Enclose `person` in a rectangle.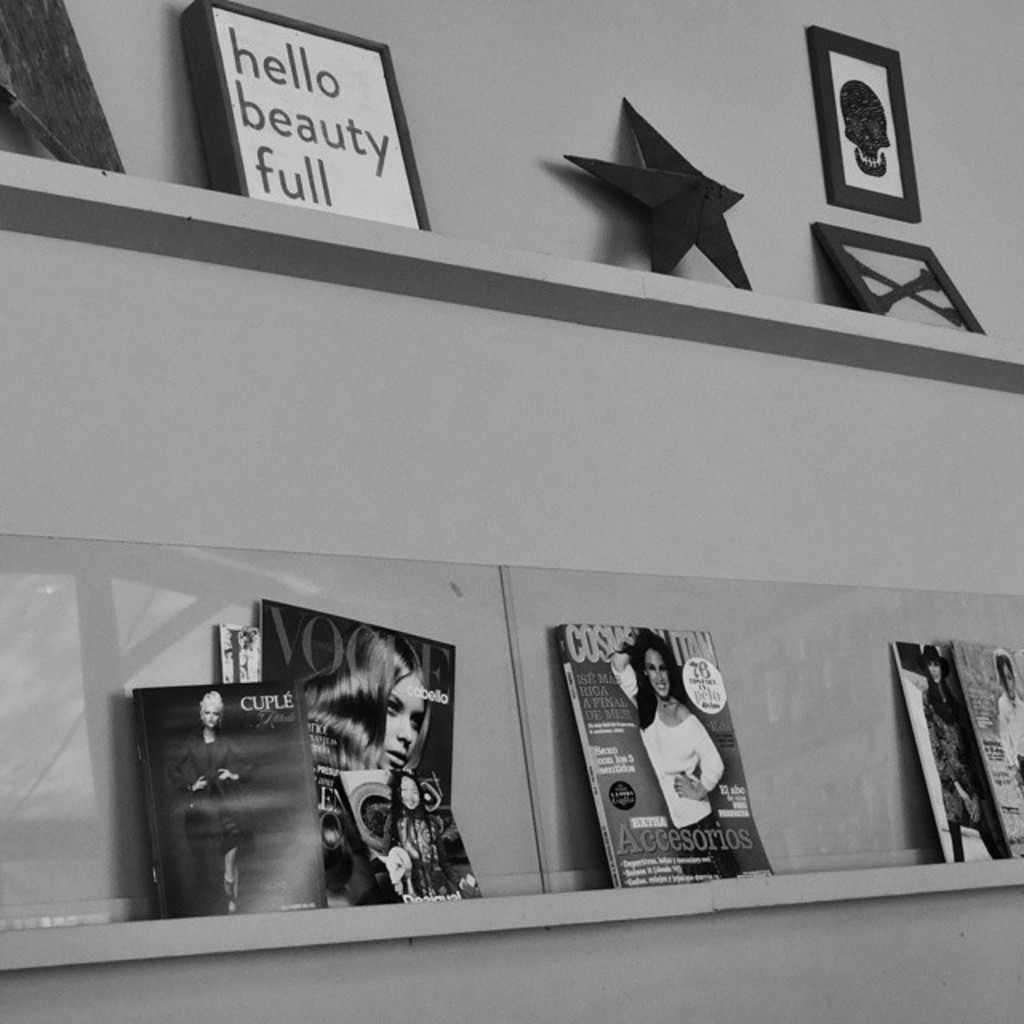
bbox=(381, 771, 461, 901).
